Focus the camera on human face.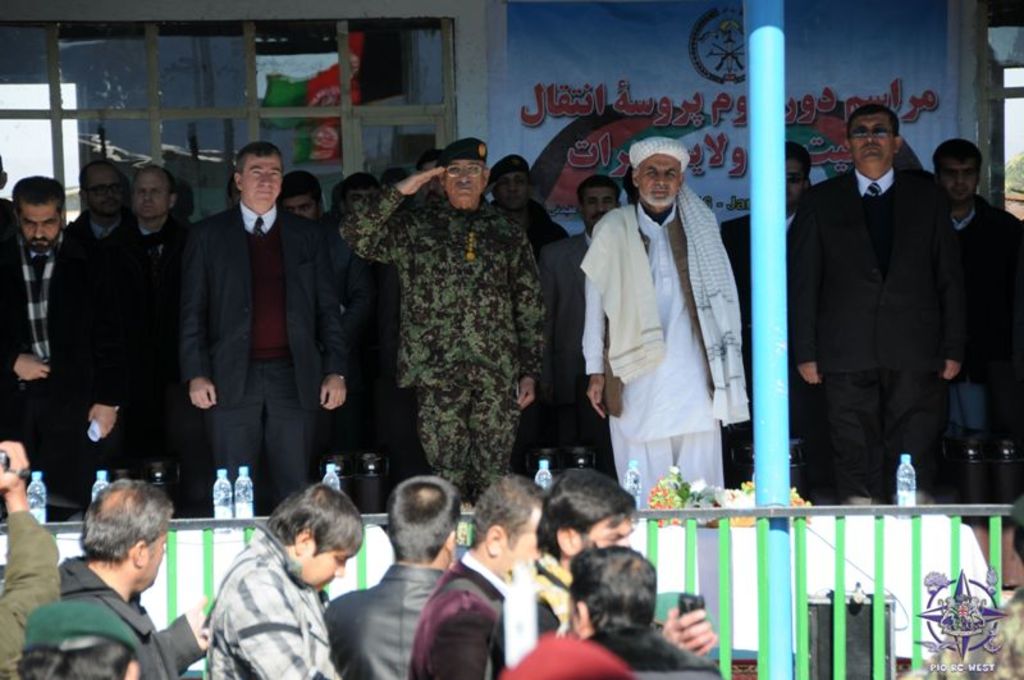
Focus region: crop(844, 110, 893, 159).
